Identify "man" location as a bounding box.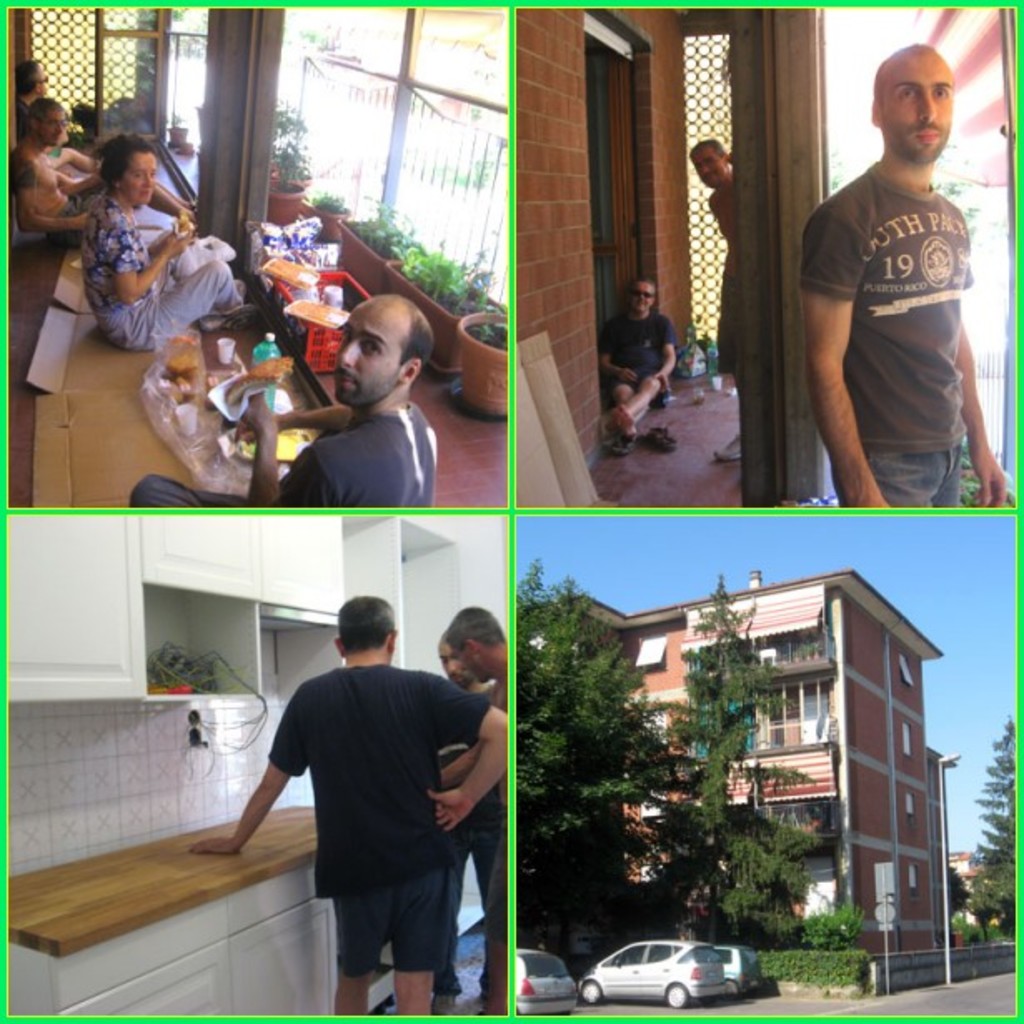
bbox=[123, 286, 438, 519].
